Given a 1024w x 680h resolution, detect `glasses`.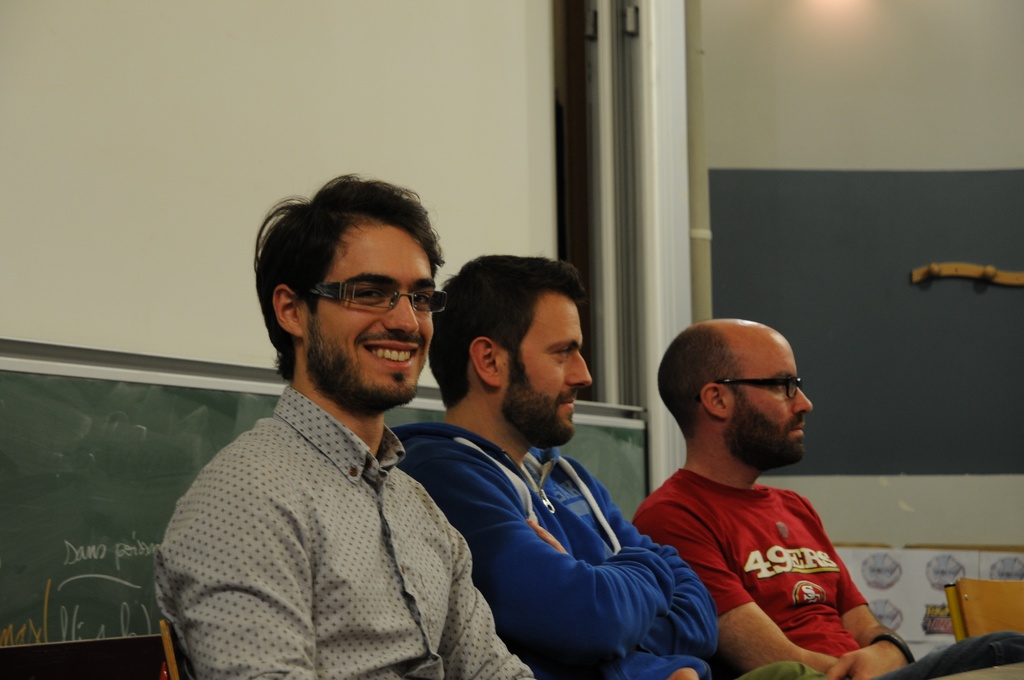
box=[694, 371, 803, 403].
